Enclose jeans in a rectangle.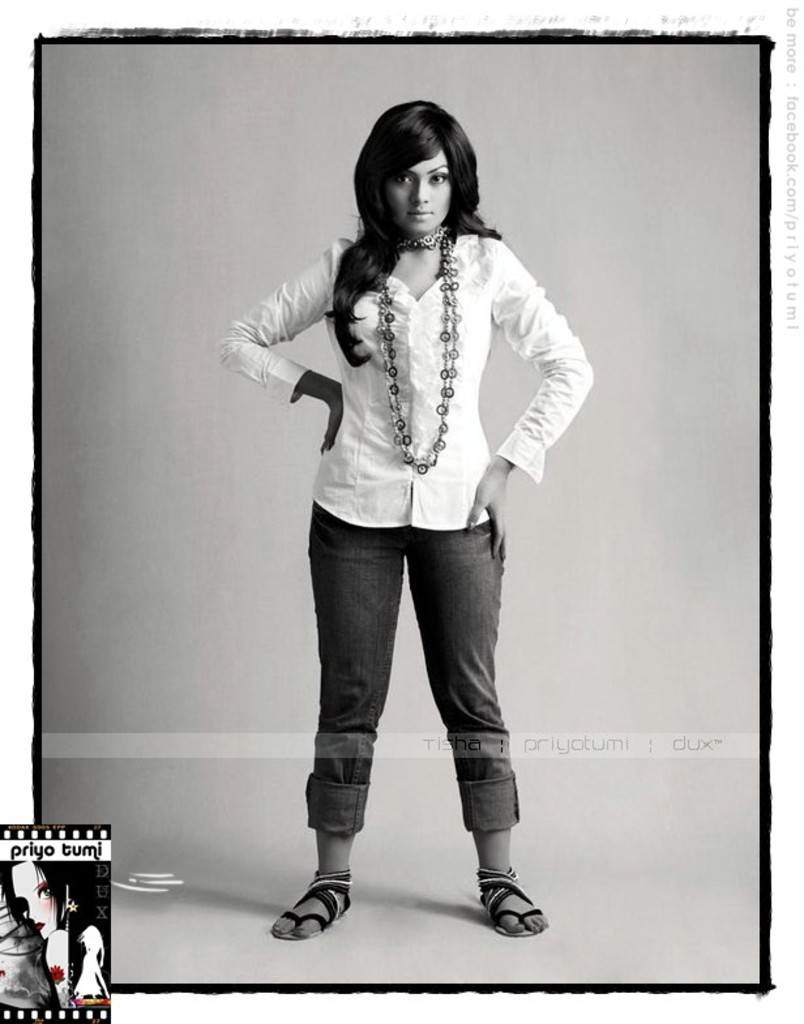
253, 466, 551, 810.
